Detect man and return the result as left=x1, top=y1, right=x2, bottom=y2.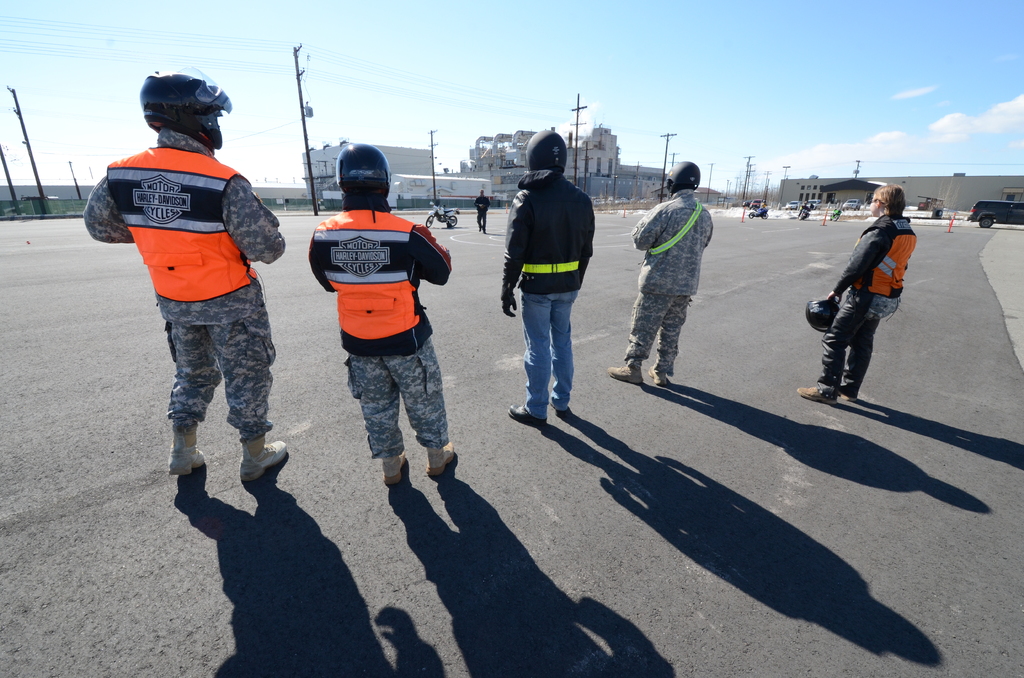
left=475, top=185, right=489, bottom=234.
